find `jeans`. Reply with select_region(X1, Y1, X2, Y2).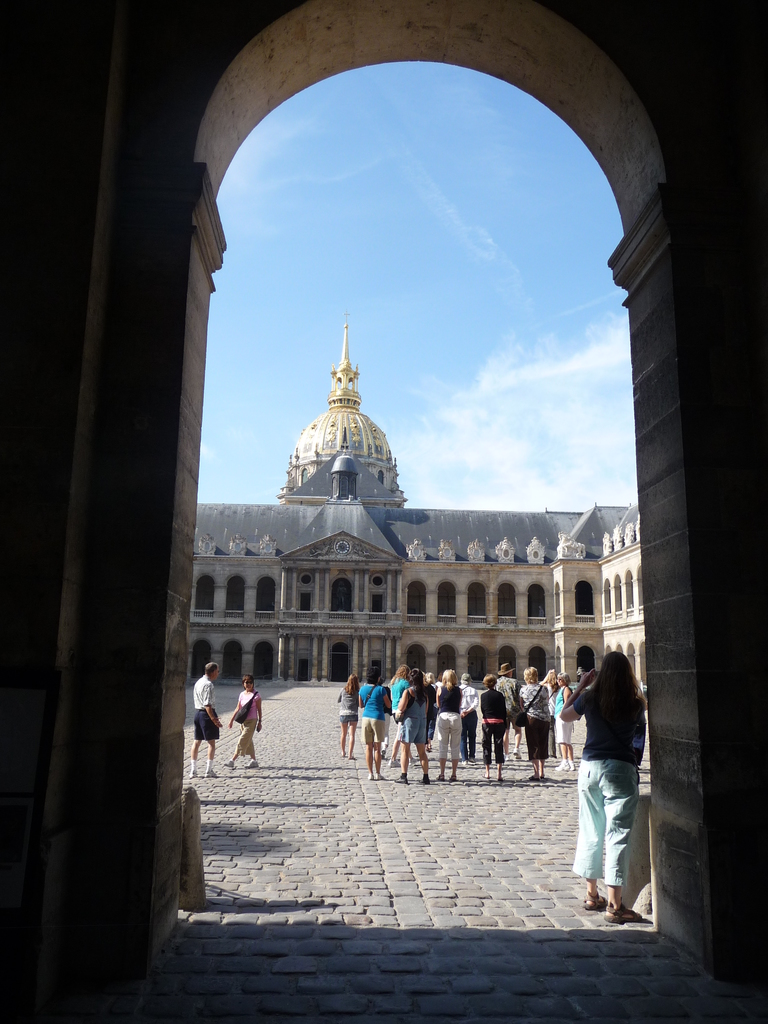
select_region(404, 719, 425, 742).
